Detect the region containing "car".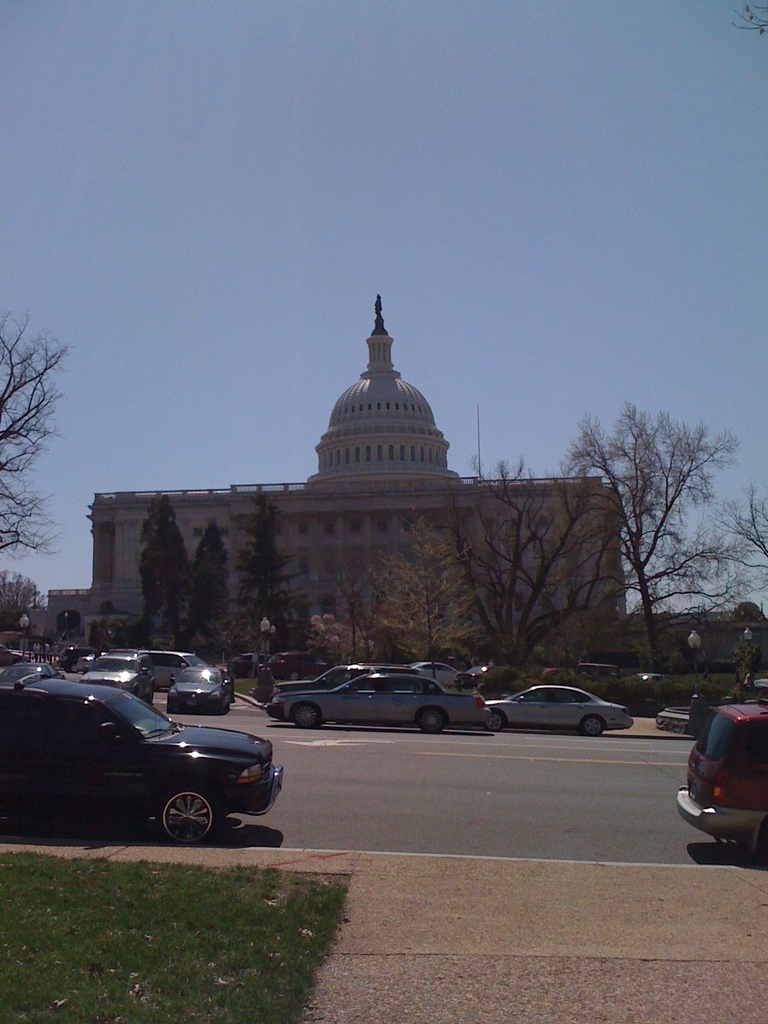
left=77, top=653, right=100, bottom=665.
